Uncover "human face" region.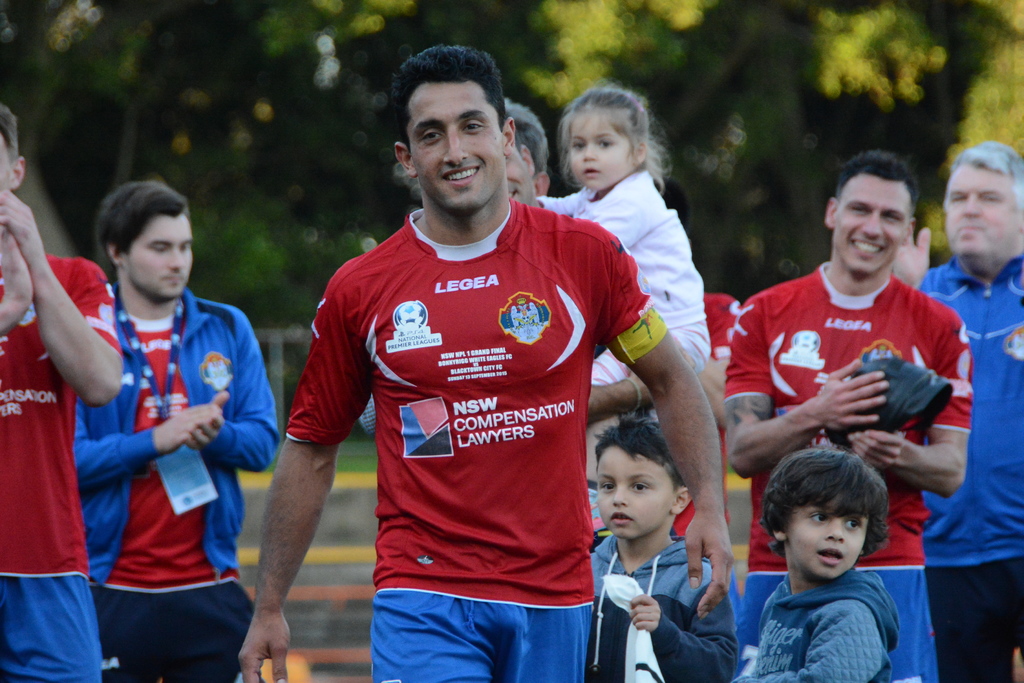
Uncovered: box(783, 496, 866, 577).
